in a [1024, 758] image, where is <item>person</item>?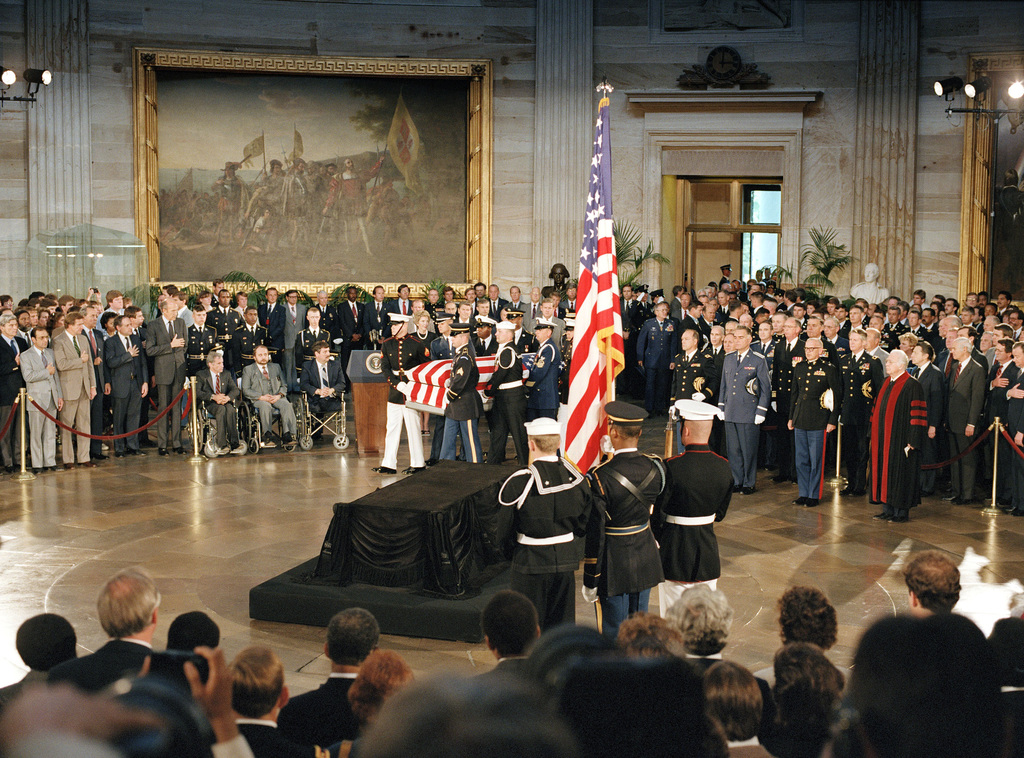
crop(279, 611, 379, 757).
